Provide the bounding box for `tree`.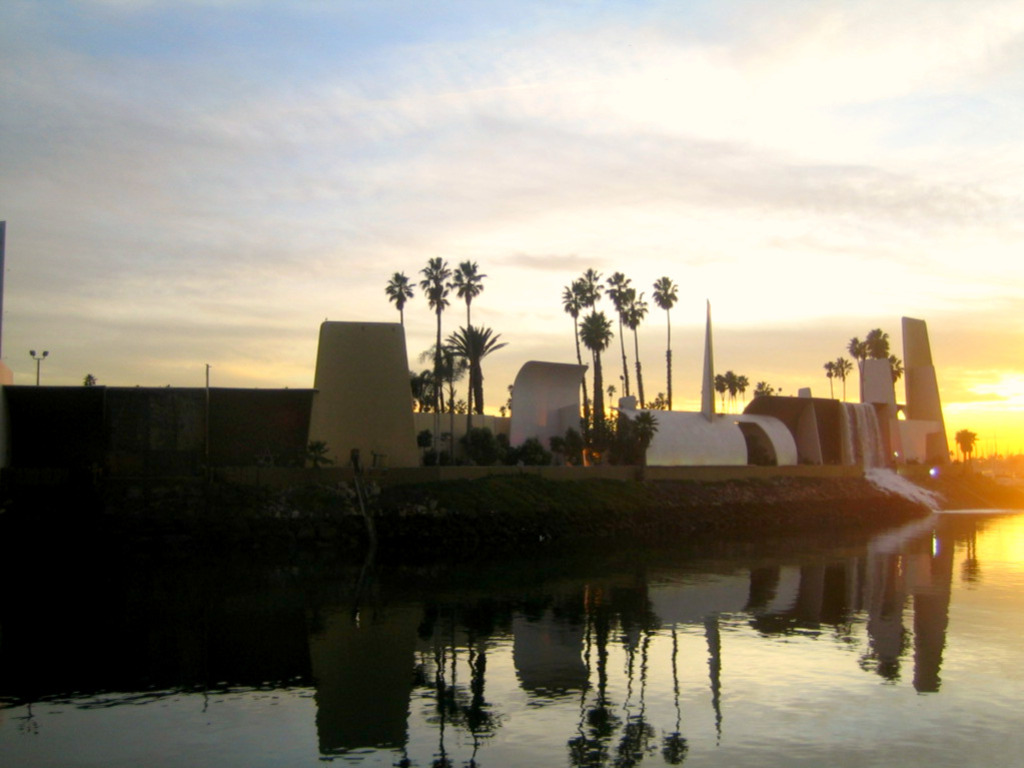
[954,427,984,466].
